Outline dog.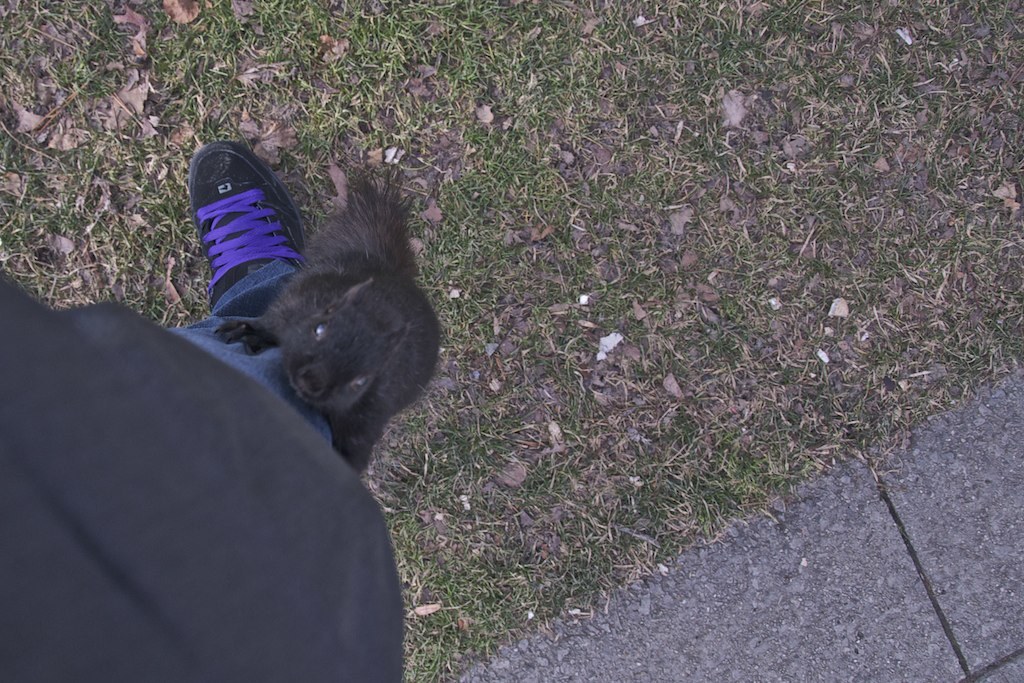
Outline: (left=213, top=165, right=447, bottom=484).
